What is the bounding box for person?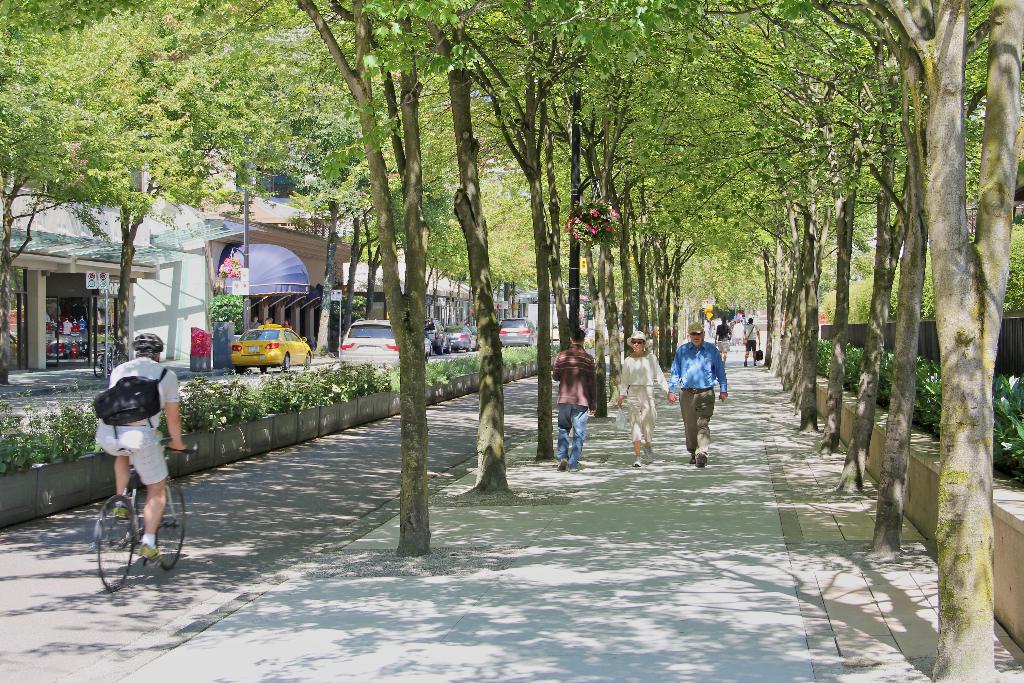
89/329/189/562.
